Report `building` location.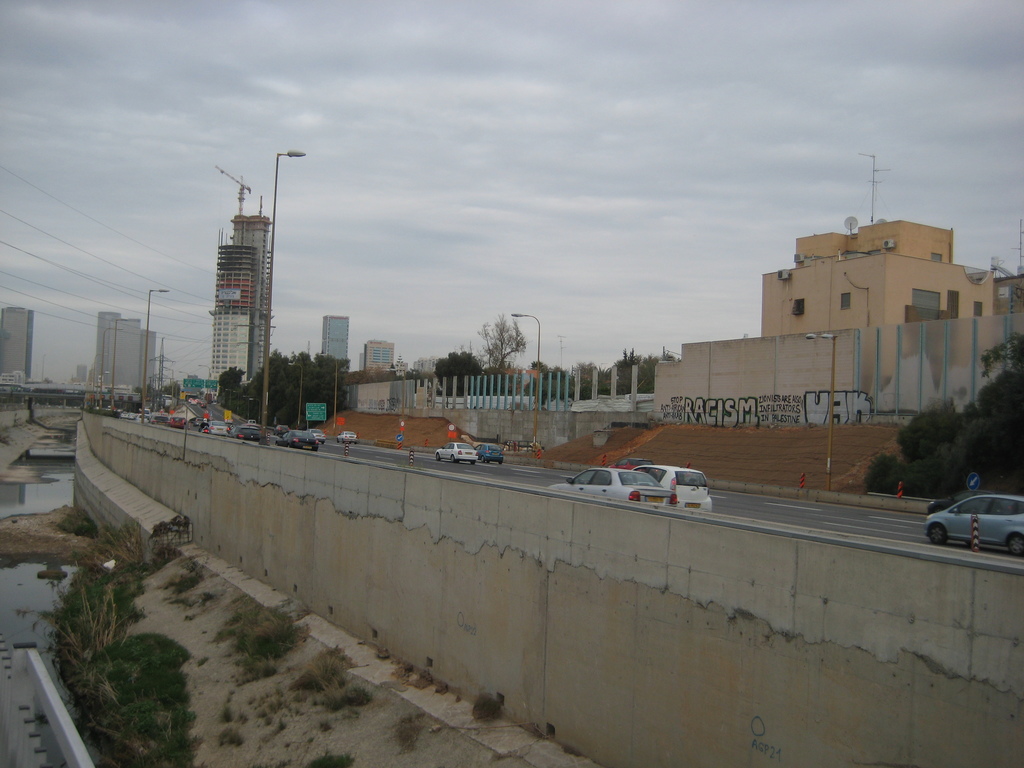
Report: [86,308,159,392].
